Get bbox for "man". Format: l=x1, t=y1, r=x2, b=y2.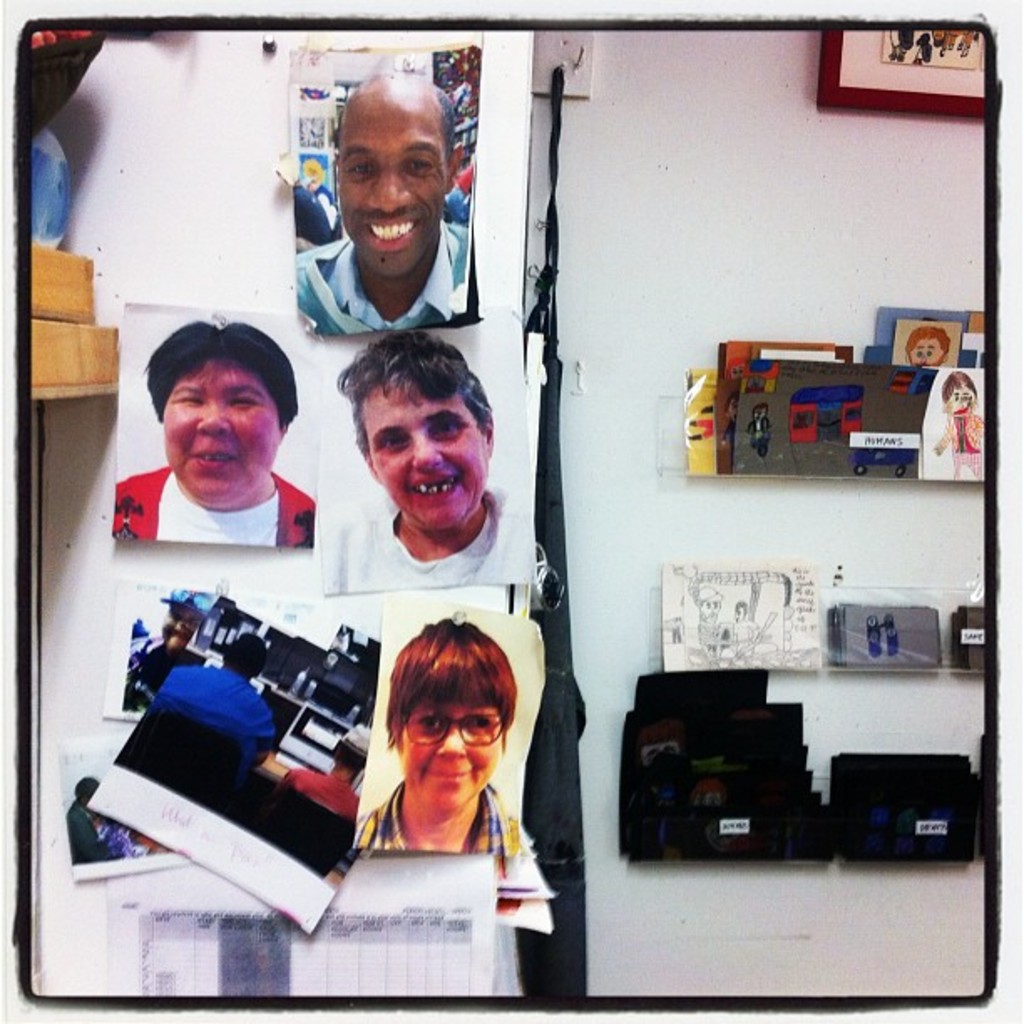
l=261, t=87, r=505, b=343.
